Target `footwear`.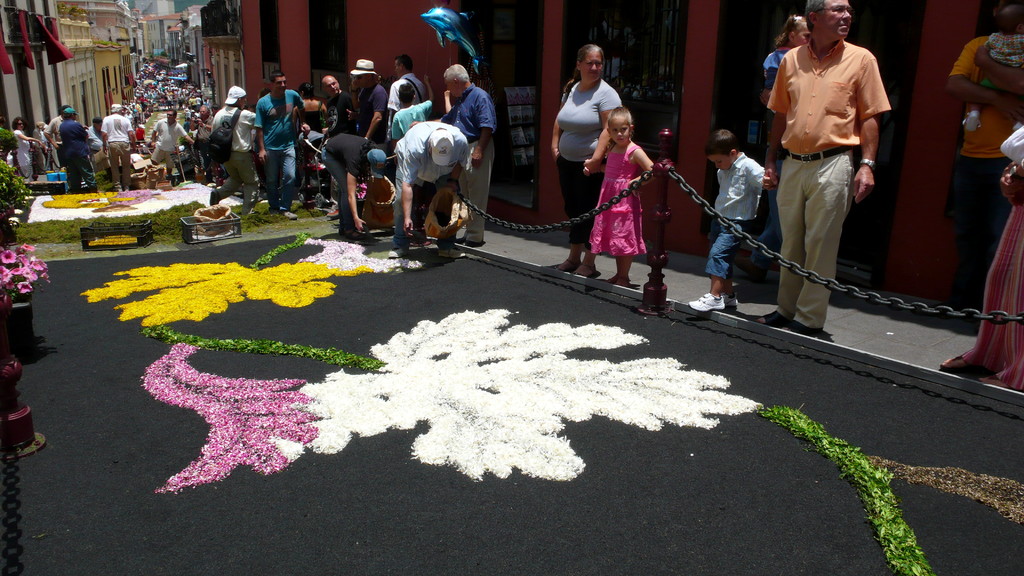
Target region: <region>209, 188, 218, 205</region>.
